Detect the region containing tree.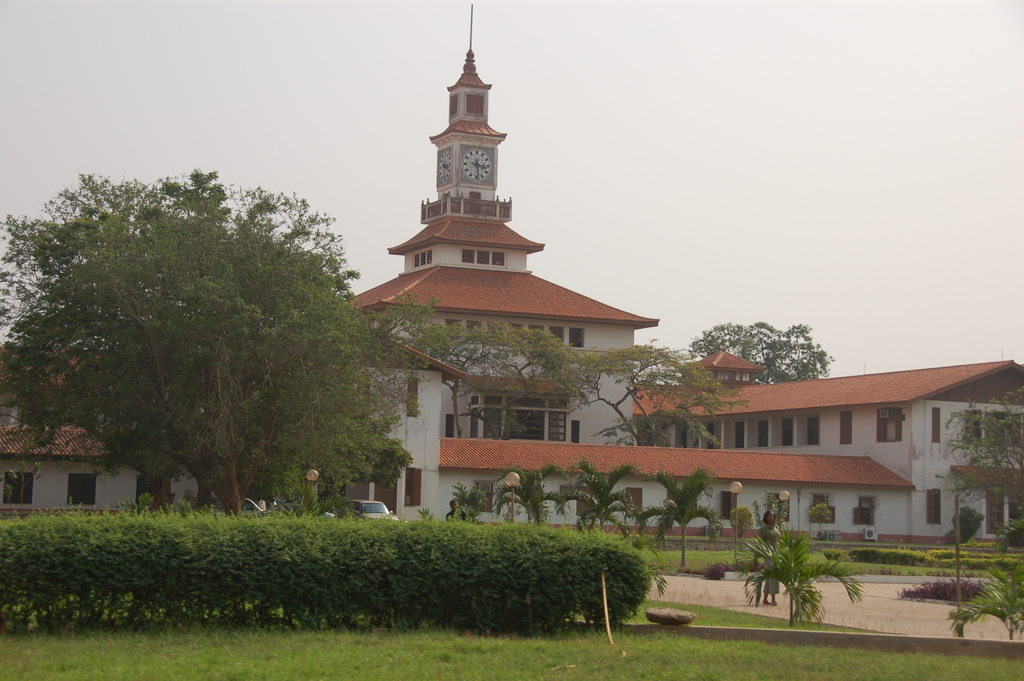
bbox=[960, 405, 1023, 489].
